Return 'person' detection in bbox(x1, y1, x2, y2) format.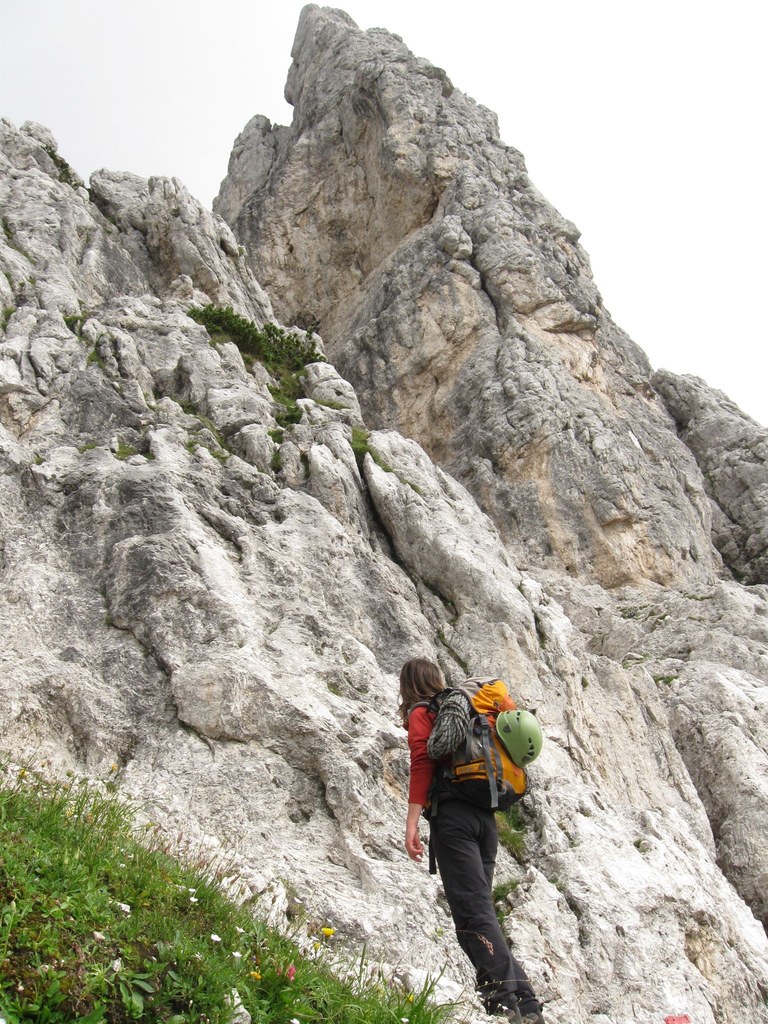
bbox(398, 648, 550, 1023).
